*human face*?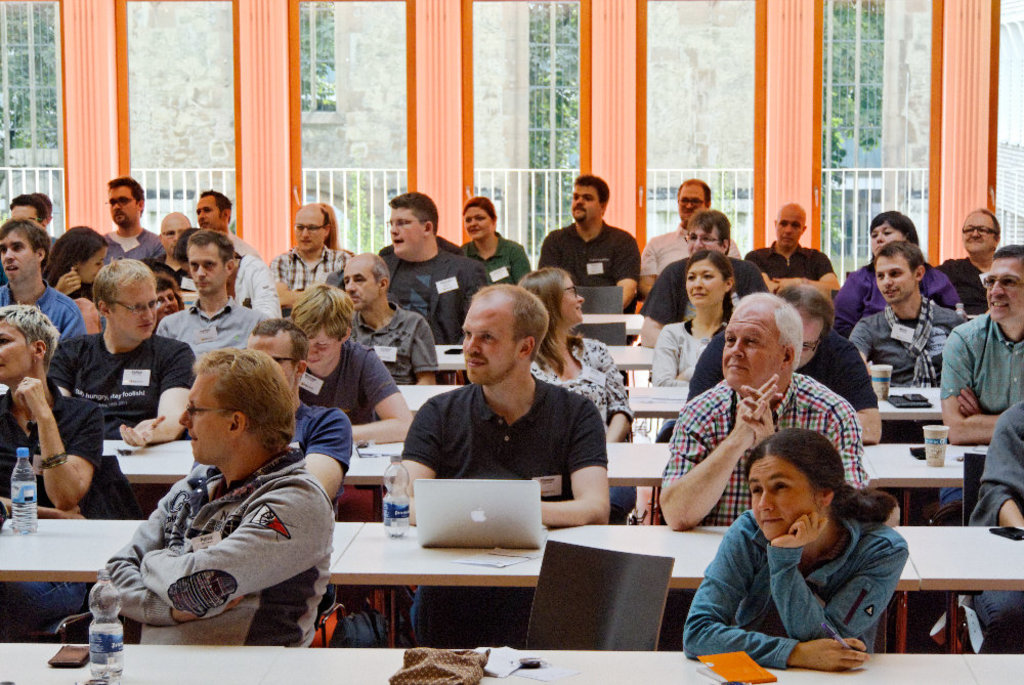
box=[961, 211, 999, 253]
